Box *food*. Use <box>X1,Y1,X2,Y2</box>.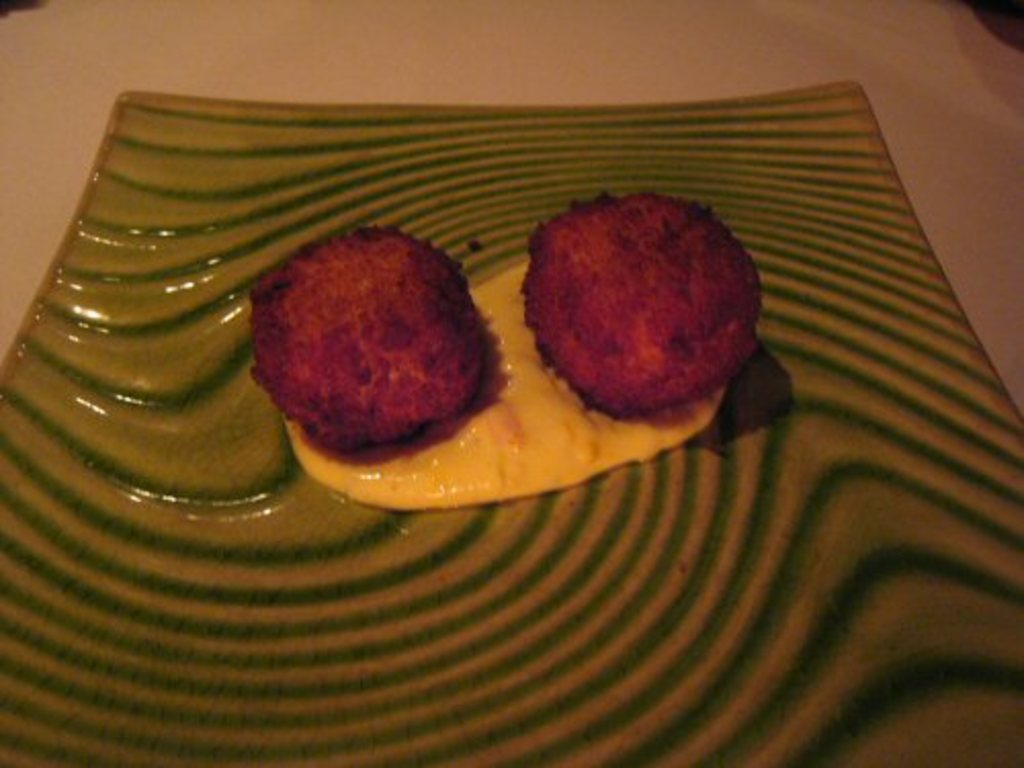
<box>518,193,768,426</box>.
